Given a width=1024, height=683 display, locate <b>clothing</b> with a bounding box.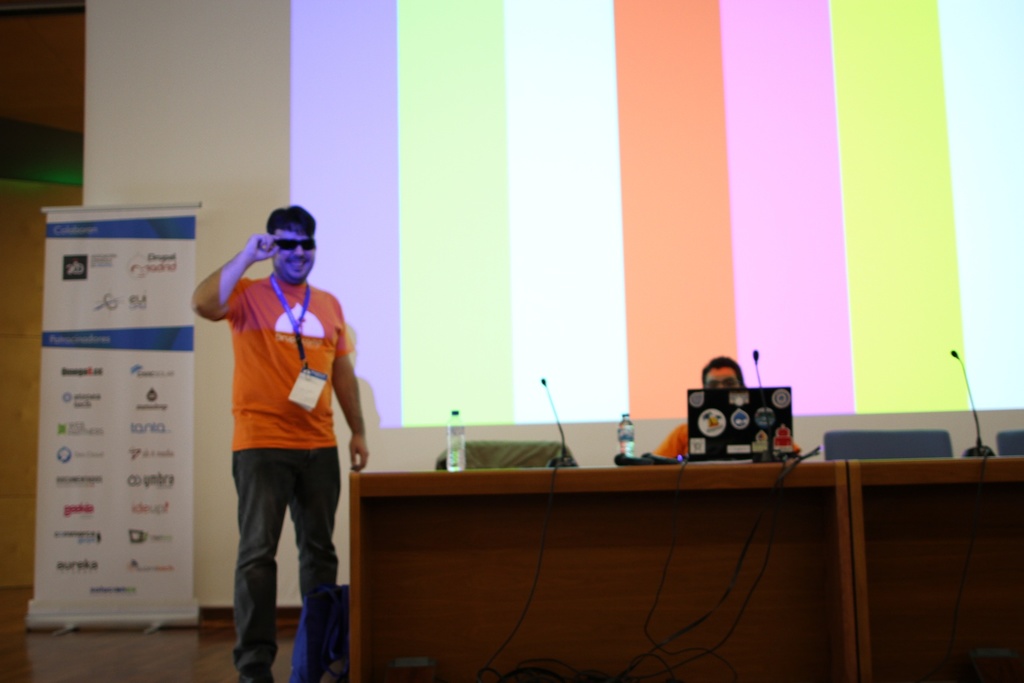
Located: left=216, top=274, right=358, bottom=682.
